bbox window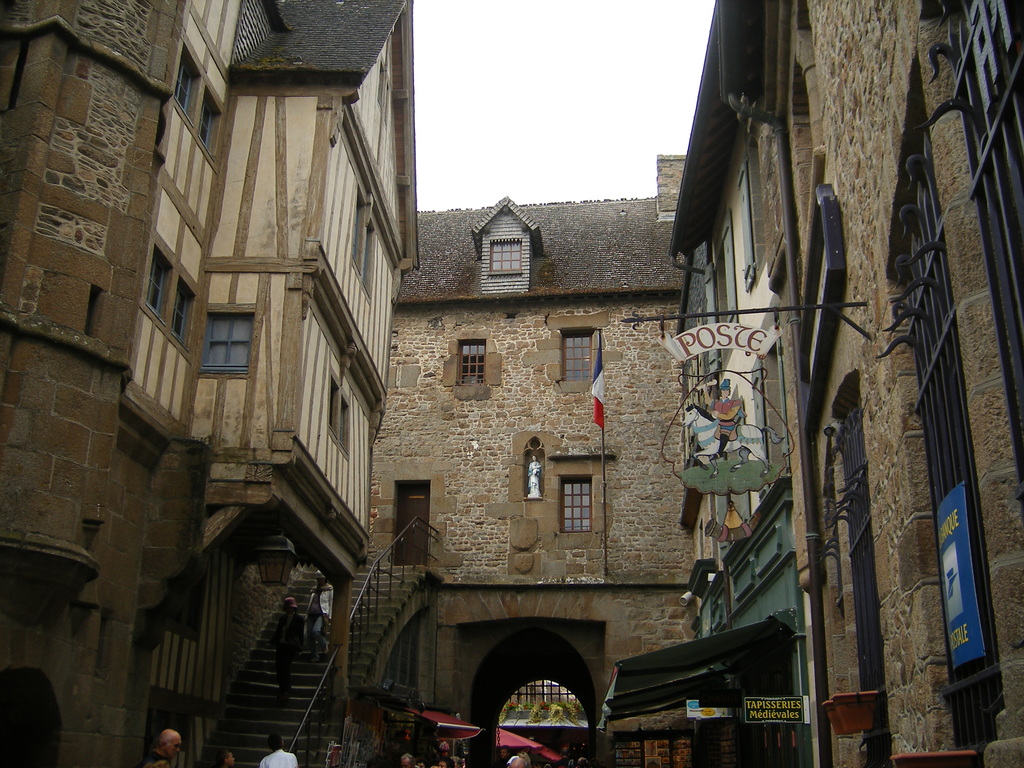
136/237/207/362
